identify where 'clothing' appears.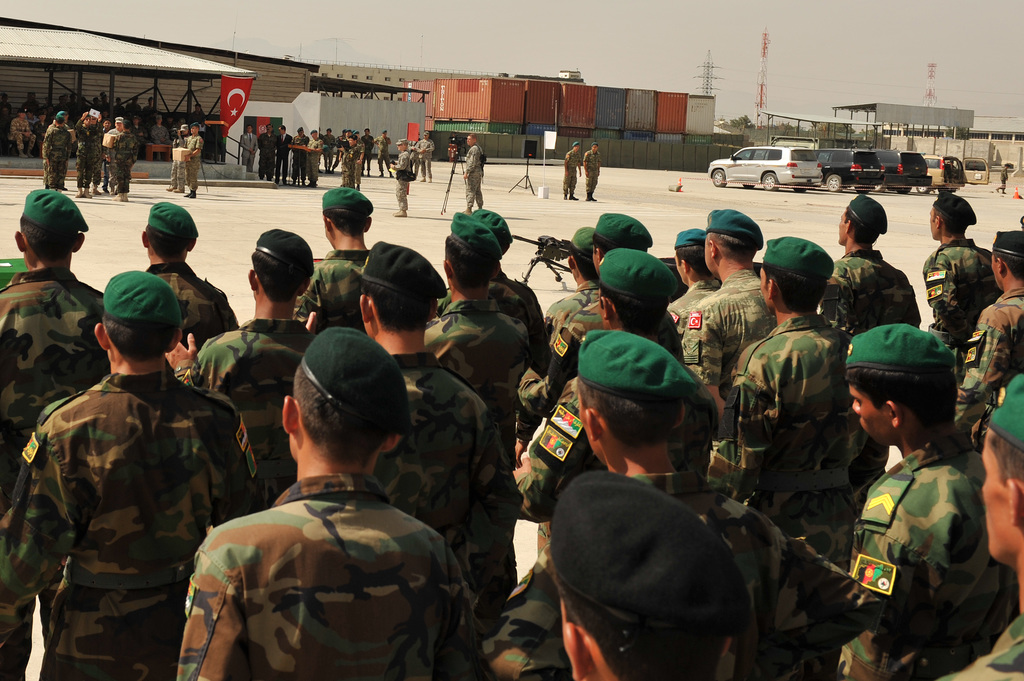
Appears at region(0, 380, 252, 680).
